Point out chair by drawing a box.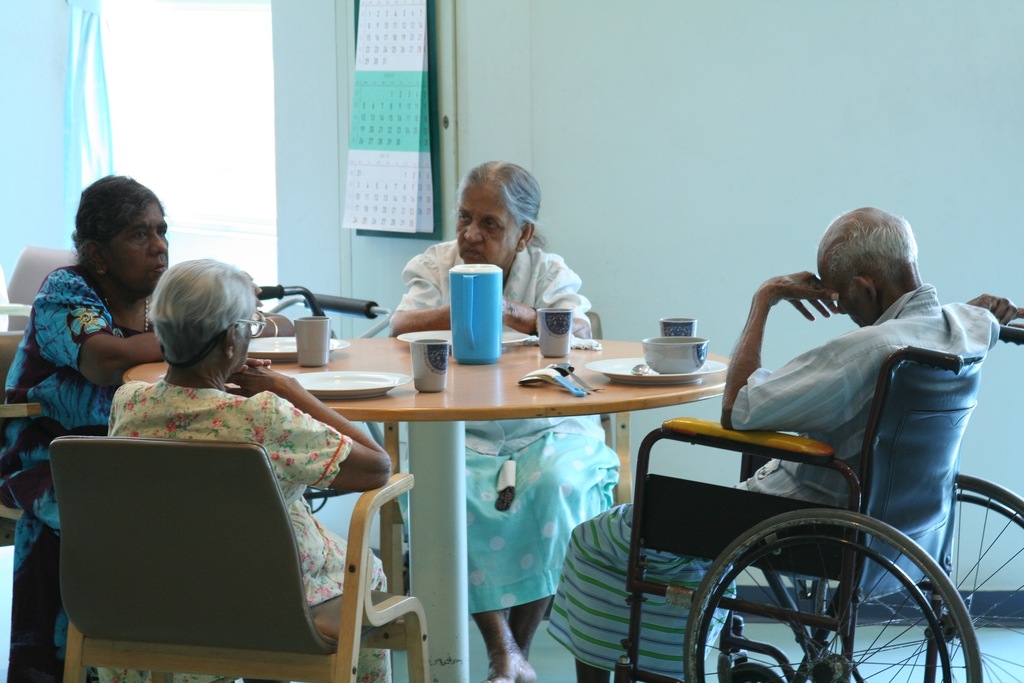
Rect(32, 436, 366, 678).
